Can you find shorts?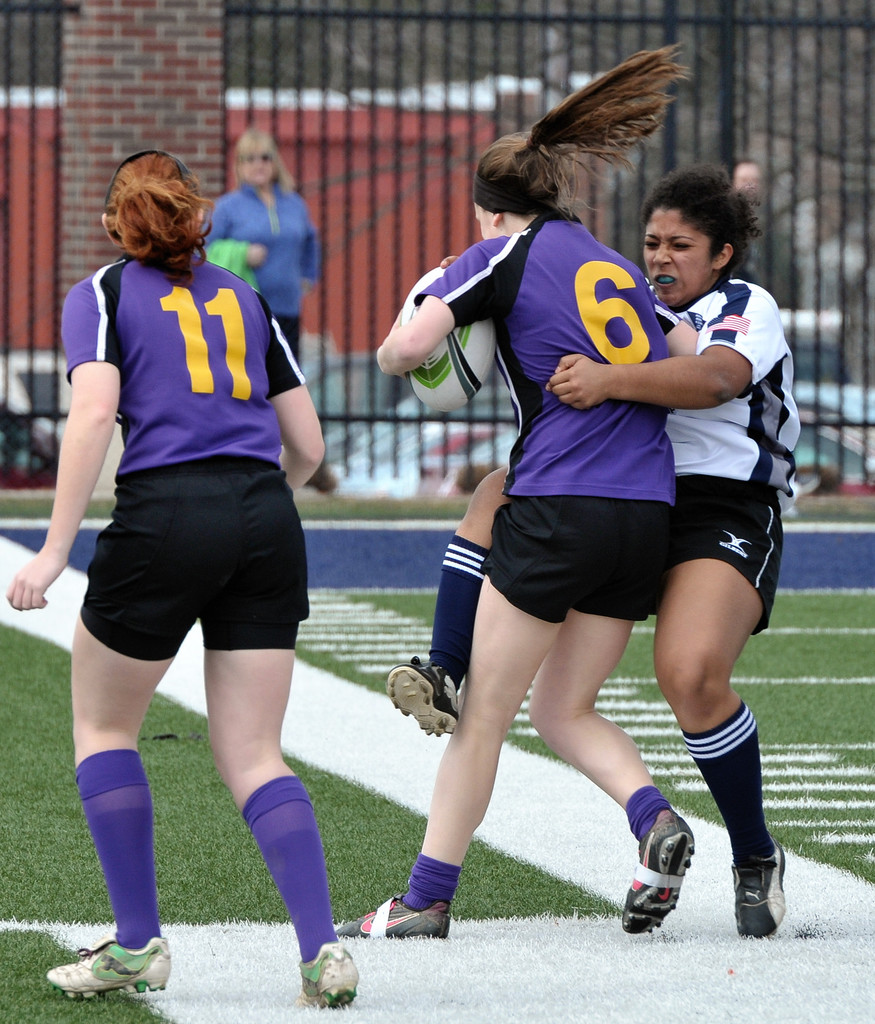
Yes, bounding box: [left=78, top=515, right=329, bottom=662].
